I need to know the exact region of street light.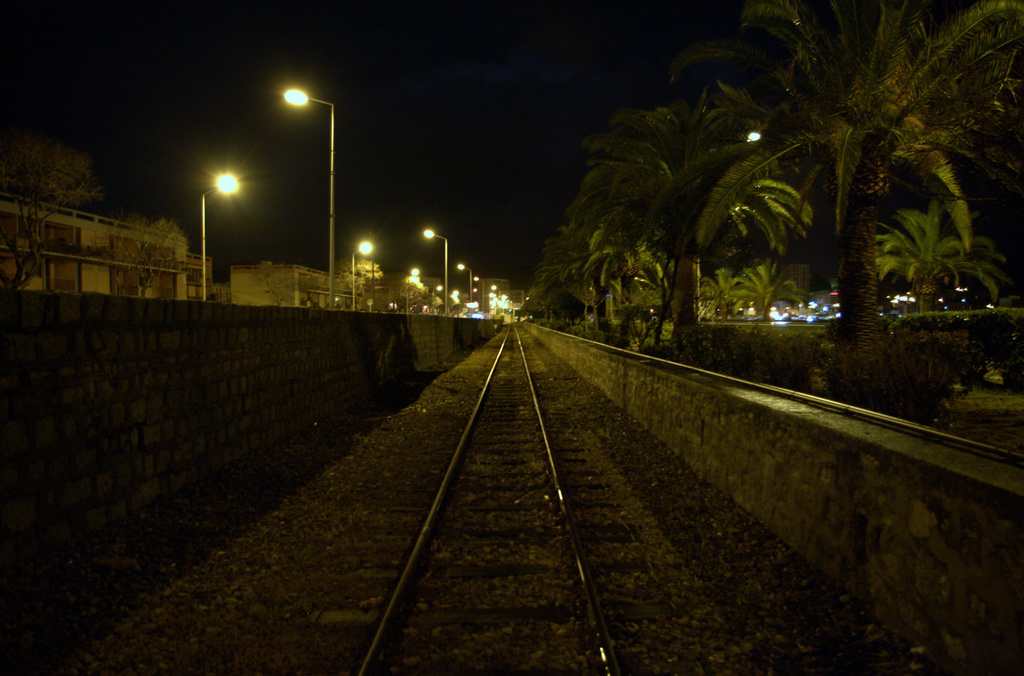
Region: 495,284,501,316.
